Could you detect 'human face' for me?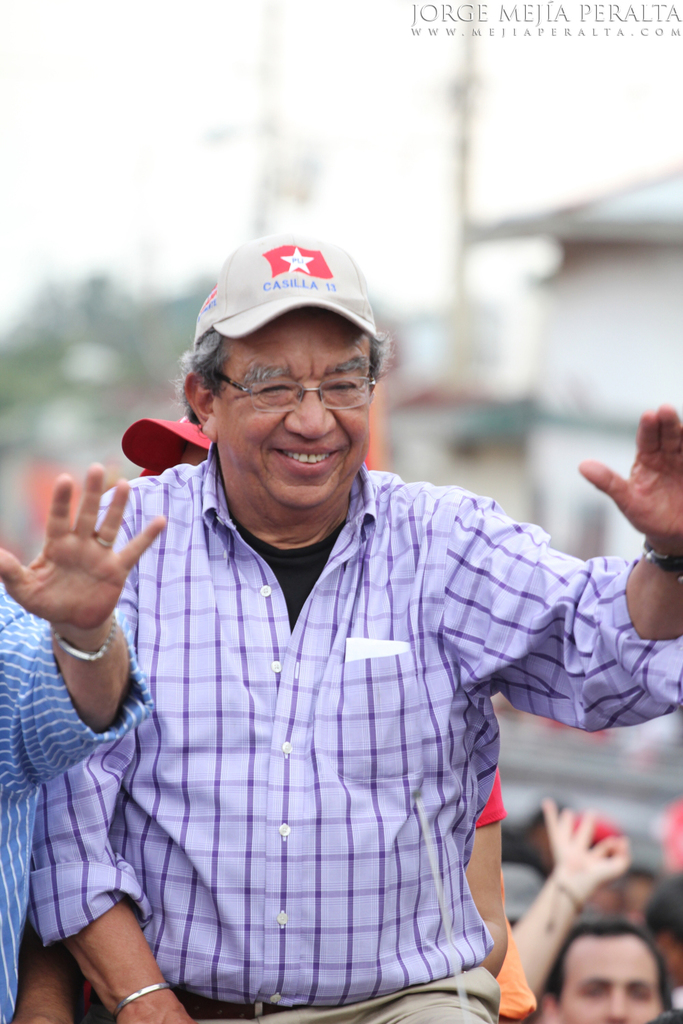
Detection result: select_region(553, 930, 662, 1023).
